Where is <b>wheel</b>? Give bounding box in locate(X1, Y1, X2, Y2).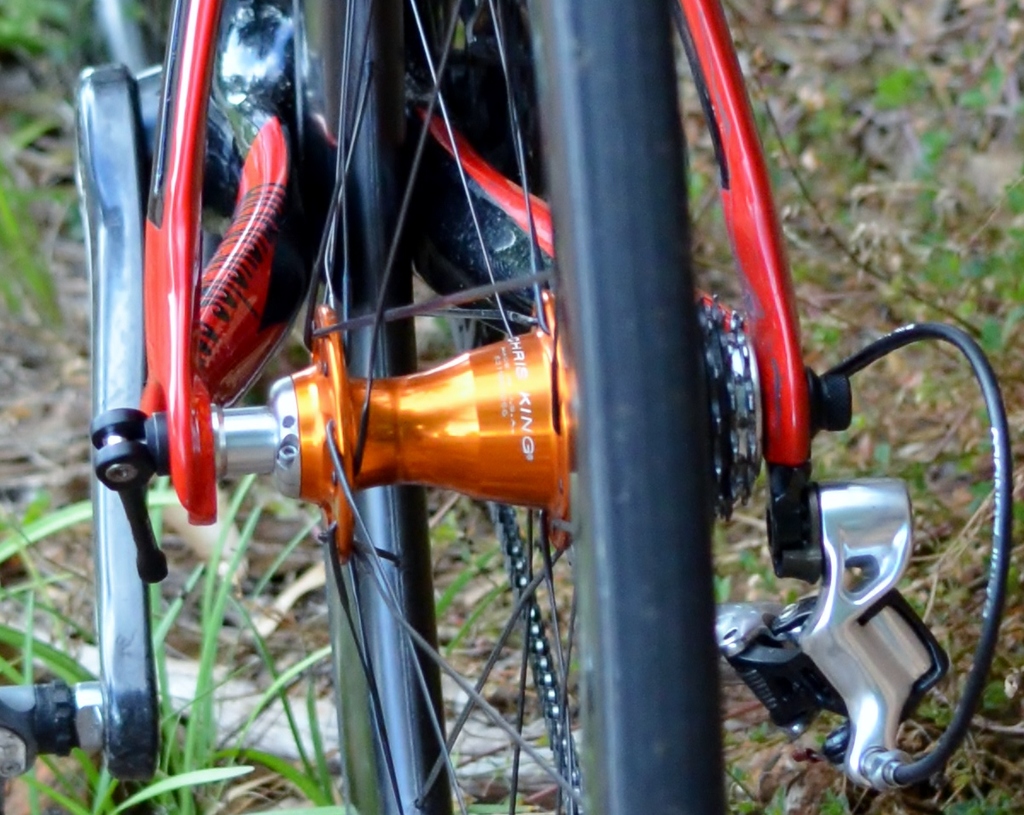
locate(368, 0, 731, 813).
